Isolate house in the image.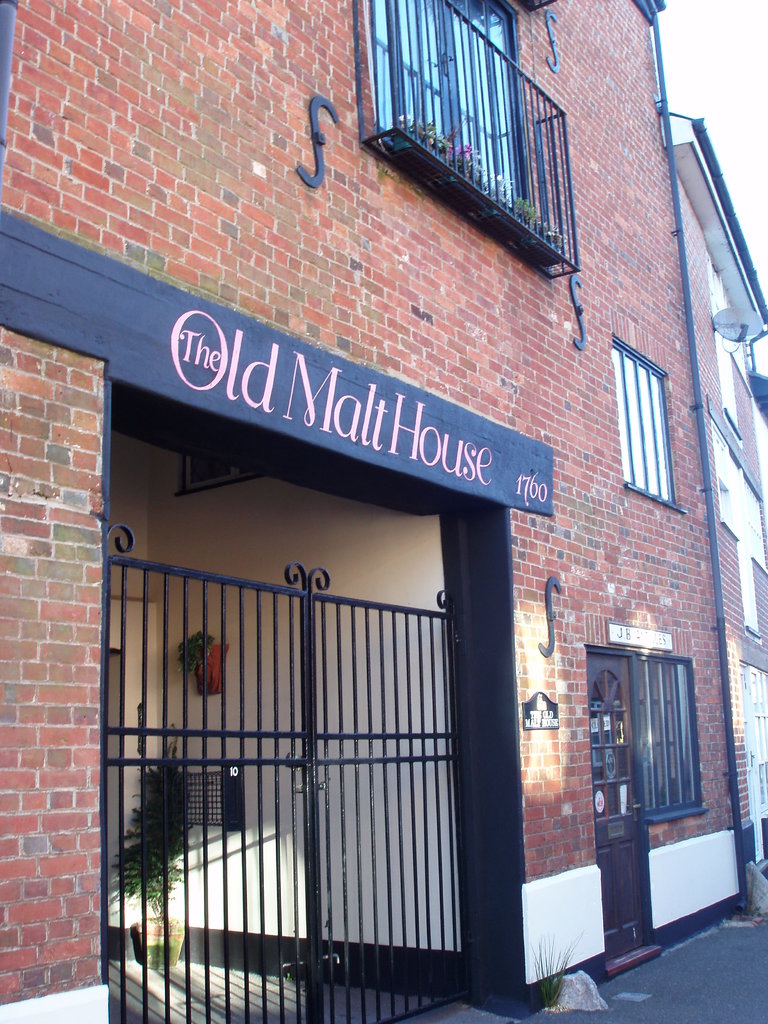
Isolated region: 31 23 767 997.
